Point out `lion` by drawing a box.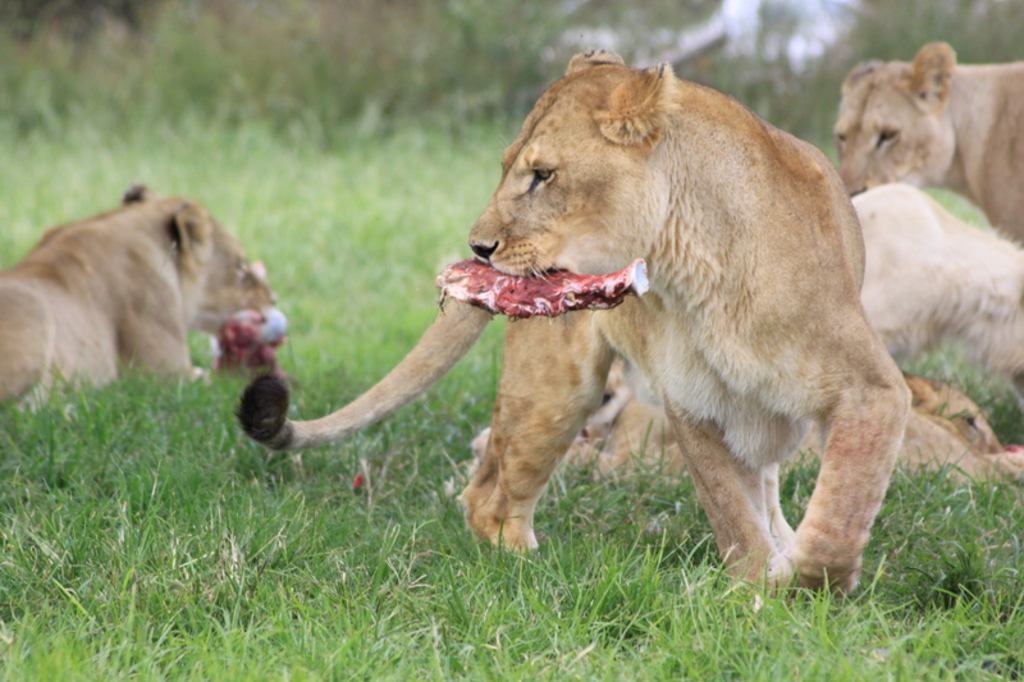
0 179 288 411.
